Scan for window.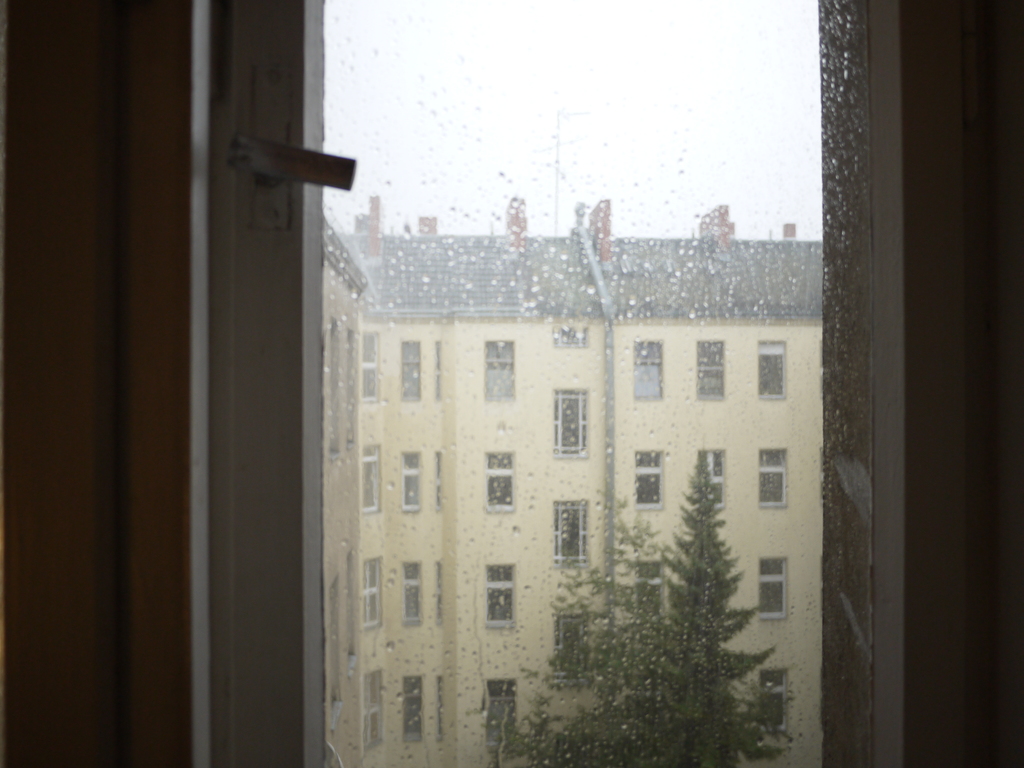
Scan result: (x1=346, y1=333, x2=358, y2=444).
